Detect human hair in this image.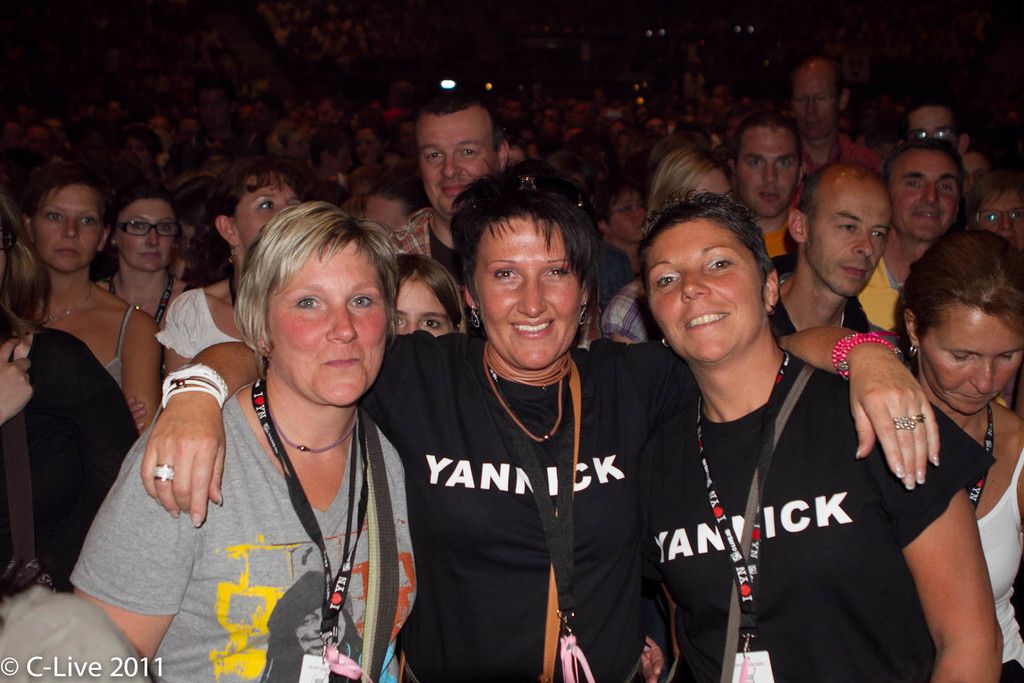
Detection: 961,172,1023,210.
